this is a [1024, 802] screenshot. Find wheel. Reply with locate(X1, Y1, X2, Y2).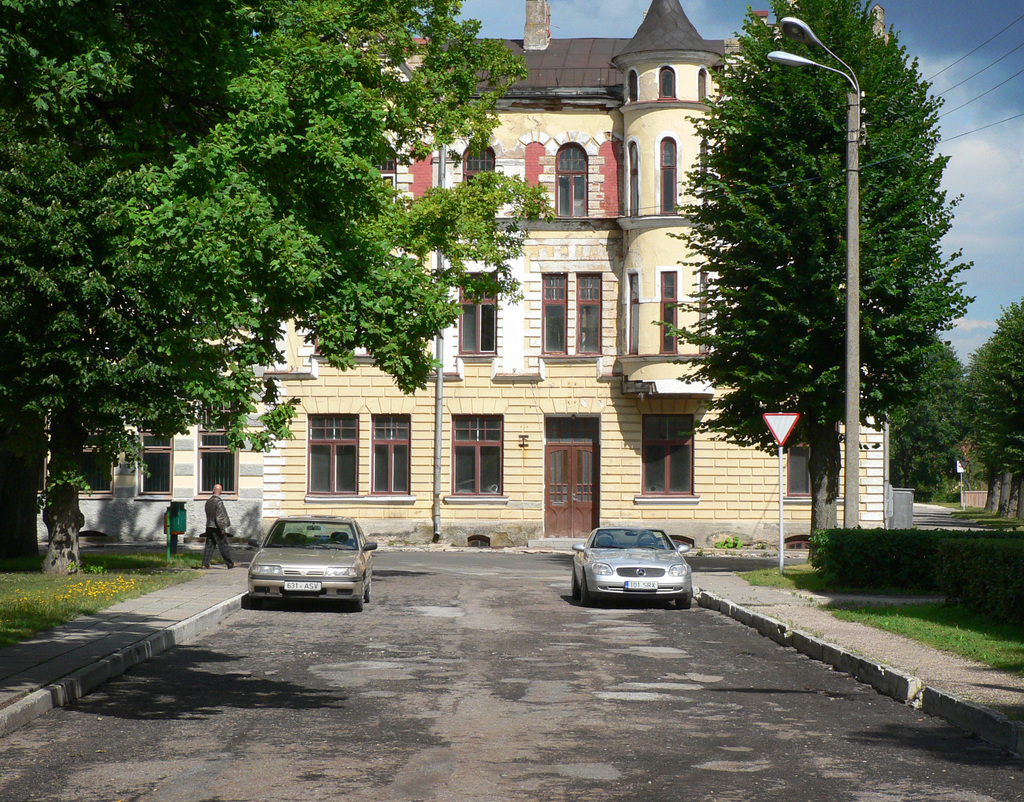
locate(678, 589, 692, 607).
